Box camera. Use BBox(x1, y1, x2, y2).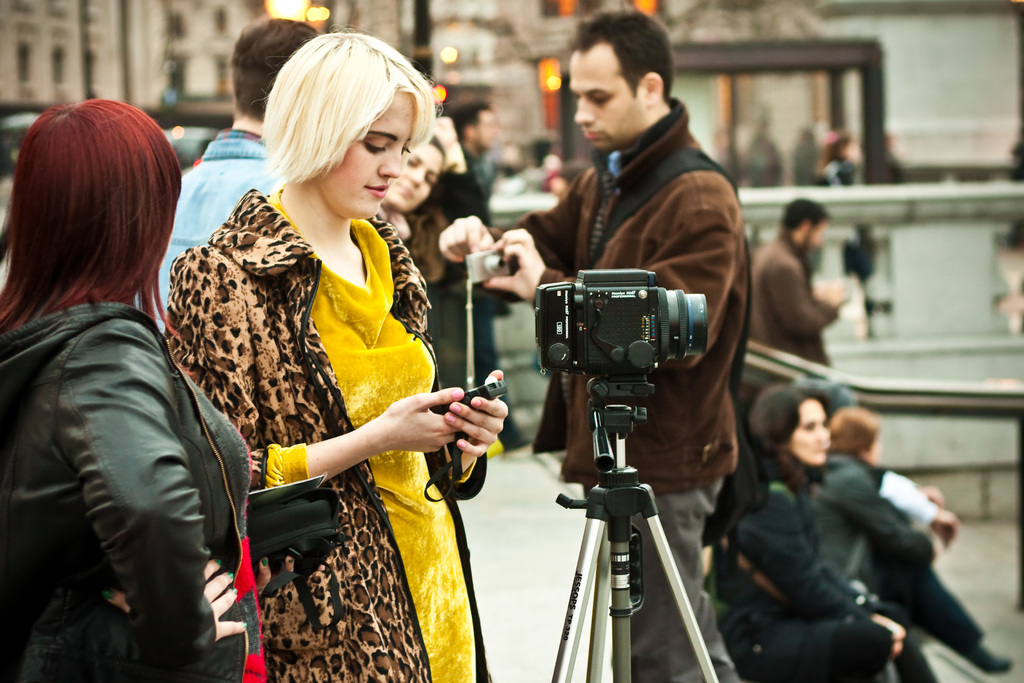
BBox(534, 264, 706, 374).
